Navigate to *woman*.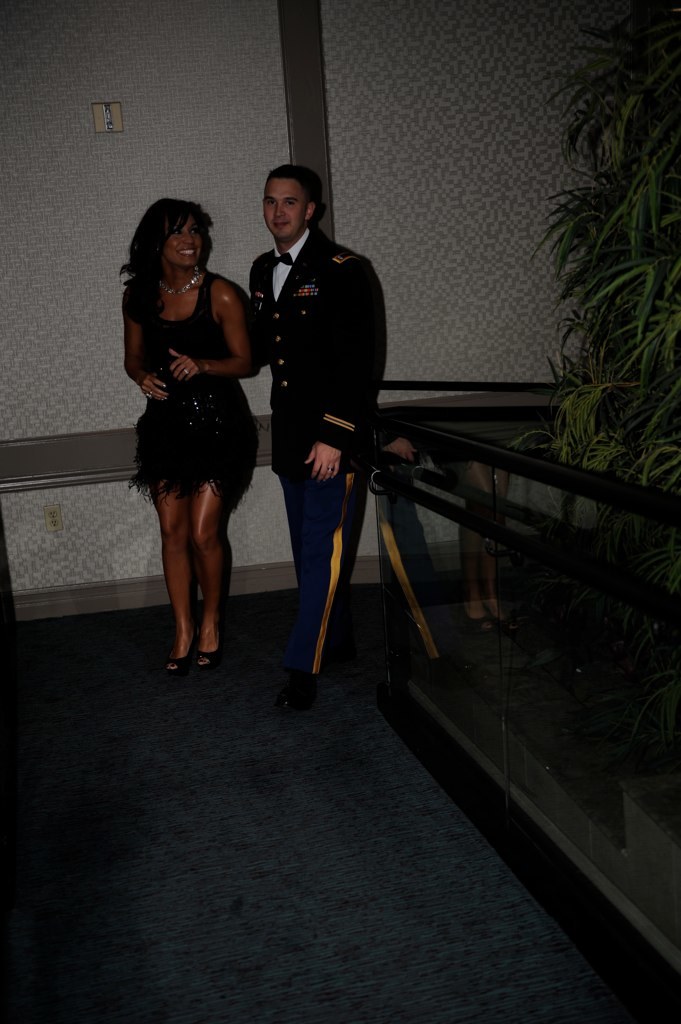
Navigation target: left=138, top=201, right=269, bottom=693.
